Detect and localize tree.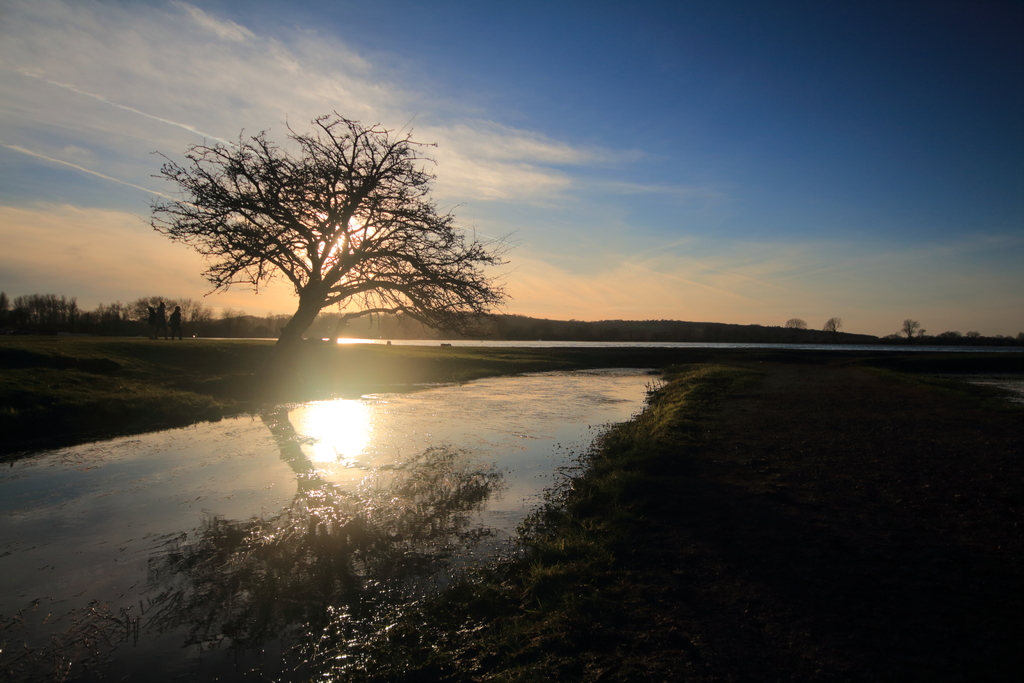
Localized at 0/292/11/325.
